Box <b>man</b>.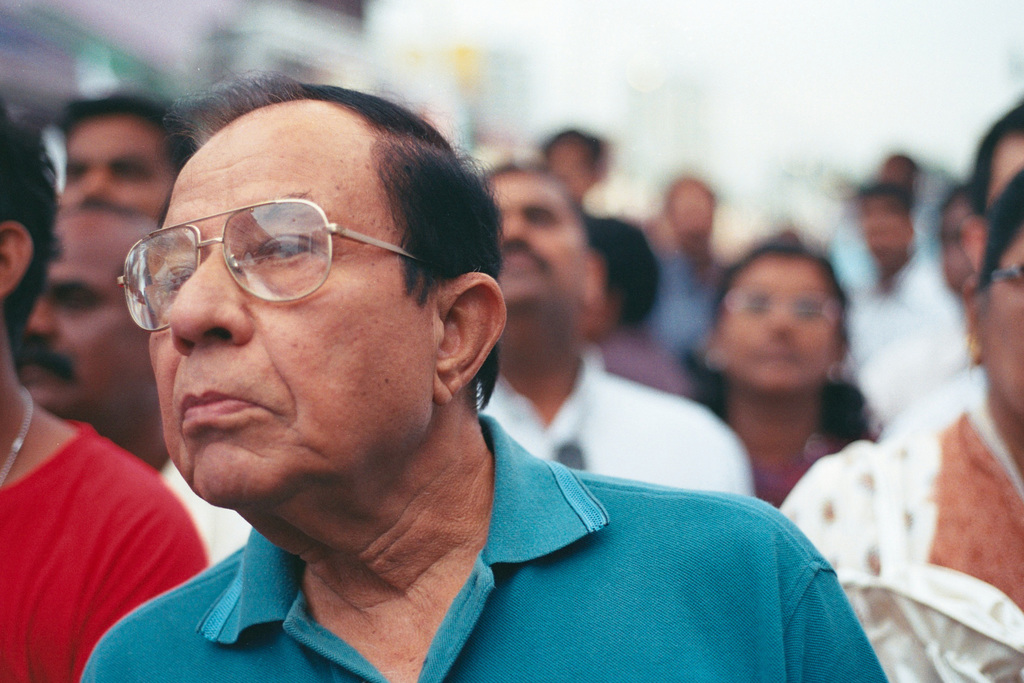
[x1=12, y1=204, x2=244, y2=570].
